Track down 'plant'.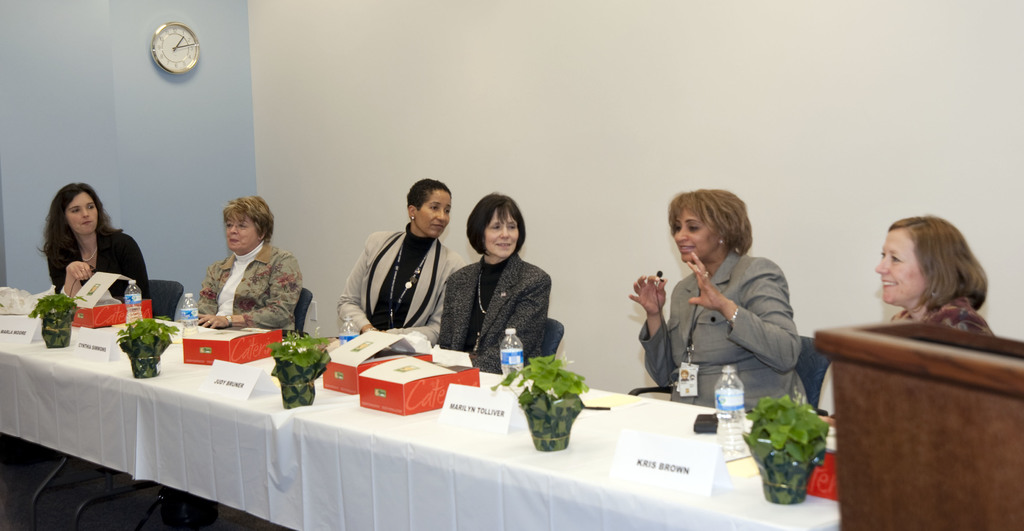
Tracked to BBox(30, 291, 84, 324).
